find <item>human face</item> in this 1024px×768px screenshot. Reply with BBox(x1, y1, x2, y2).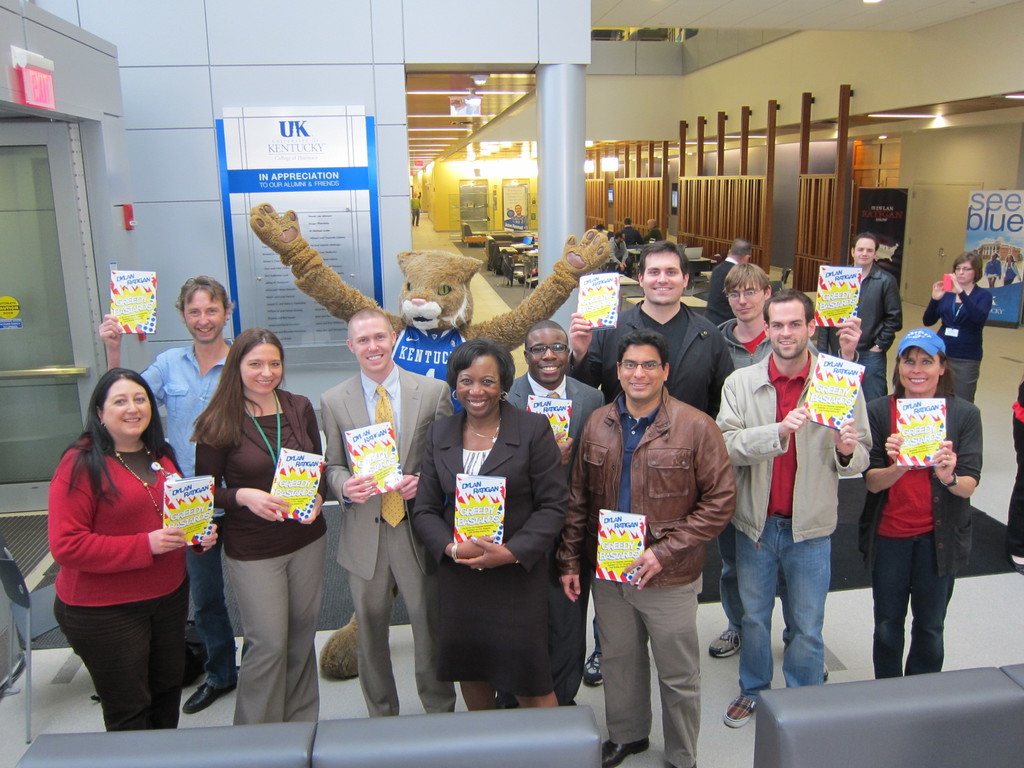
BBox(98, 383, 150, 431).
